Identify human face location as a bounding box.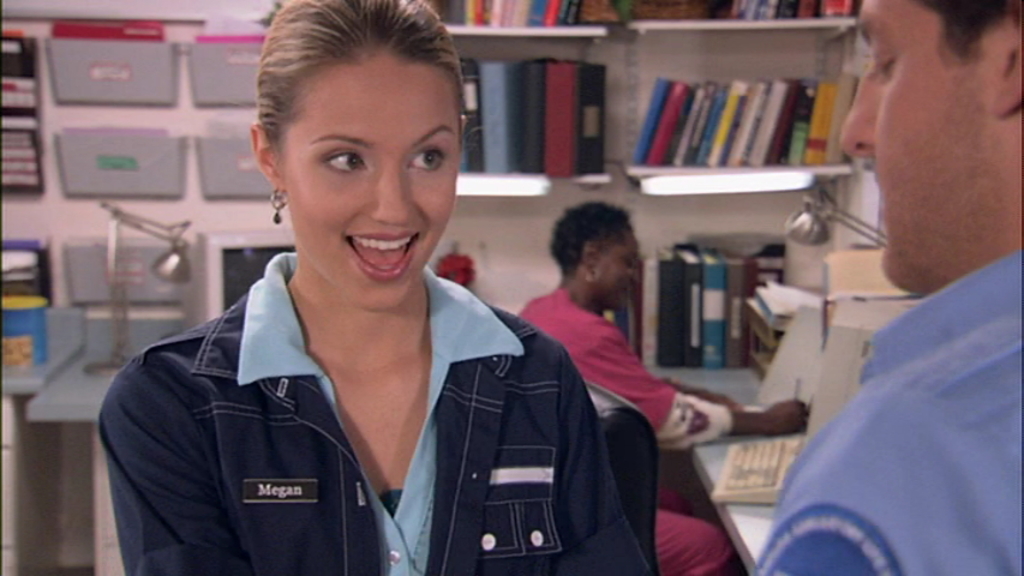
[x1=276, y1=42, x2=460, y2=311].
